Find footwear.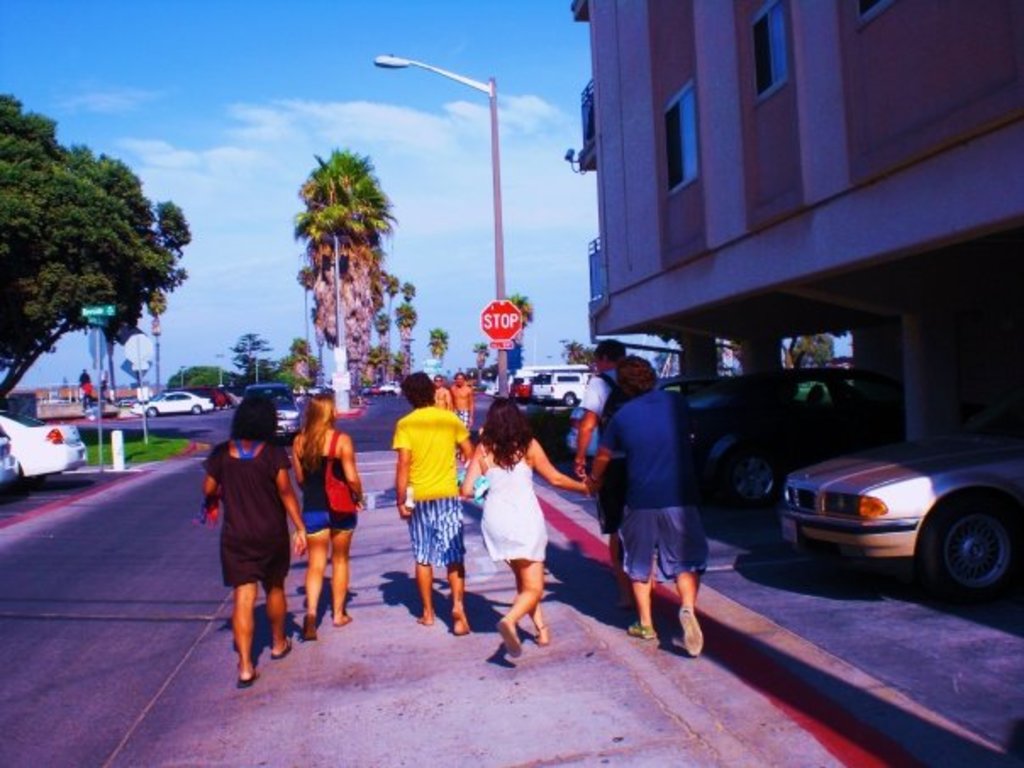
<bbox>234, 663, 261, 685</bbox>.
